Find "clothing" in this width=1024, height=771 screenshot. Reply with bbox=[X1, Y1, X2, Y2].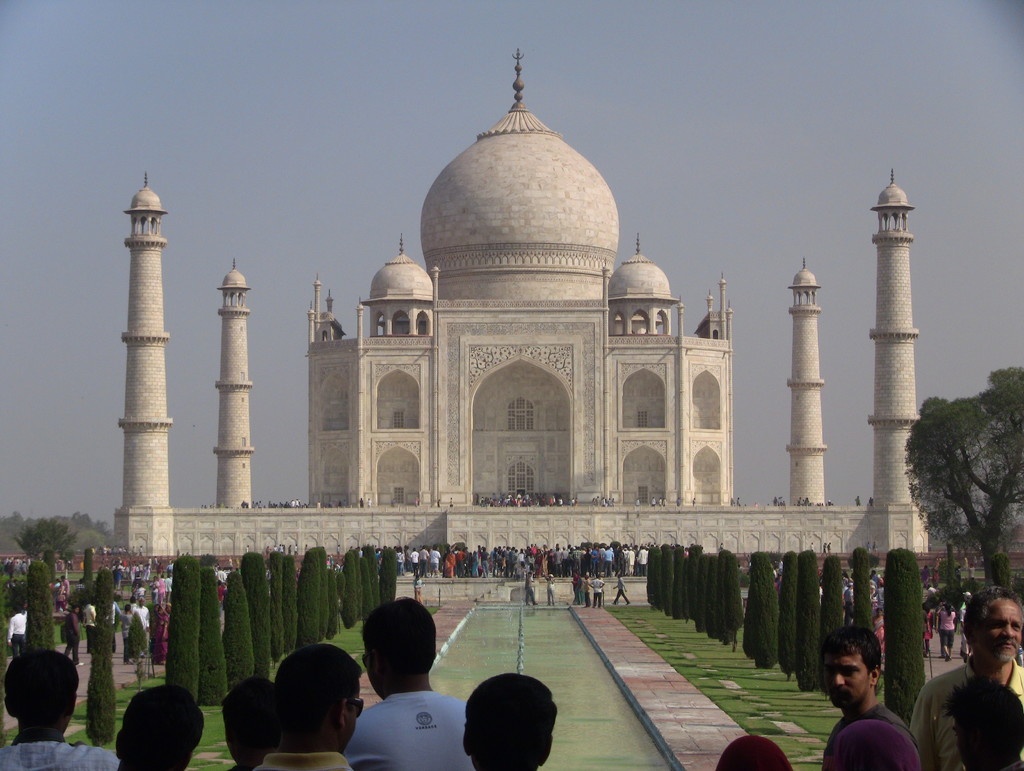
bbox=[345, 686, 470, 770].
